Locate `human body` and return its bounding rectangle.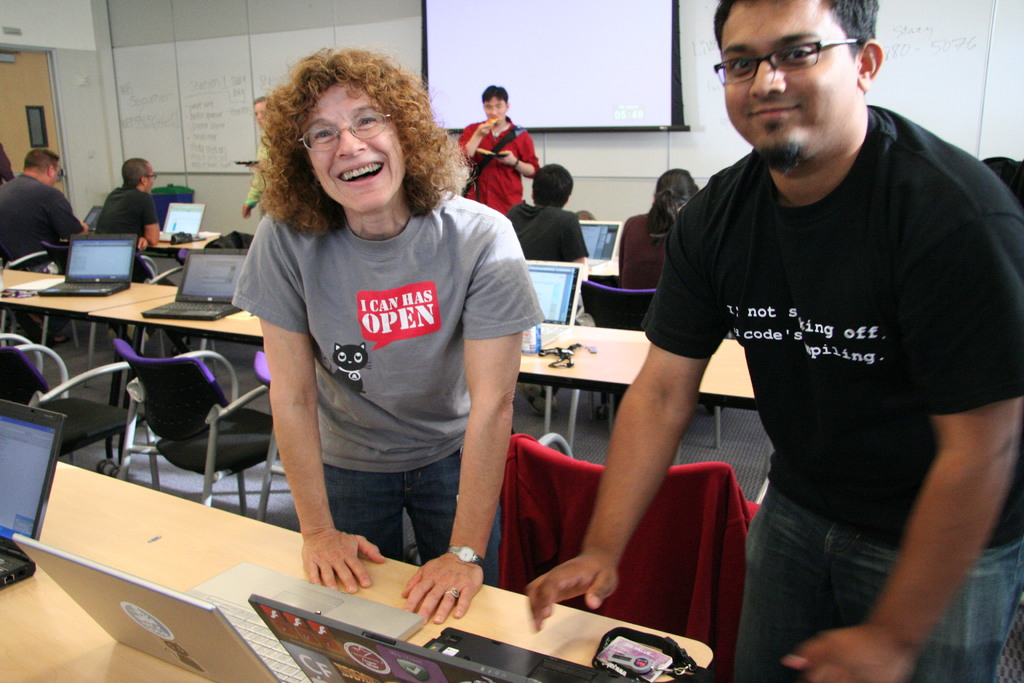
(x1=98, y1=157, x2=174, y2=284).
